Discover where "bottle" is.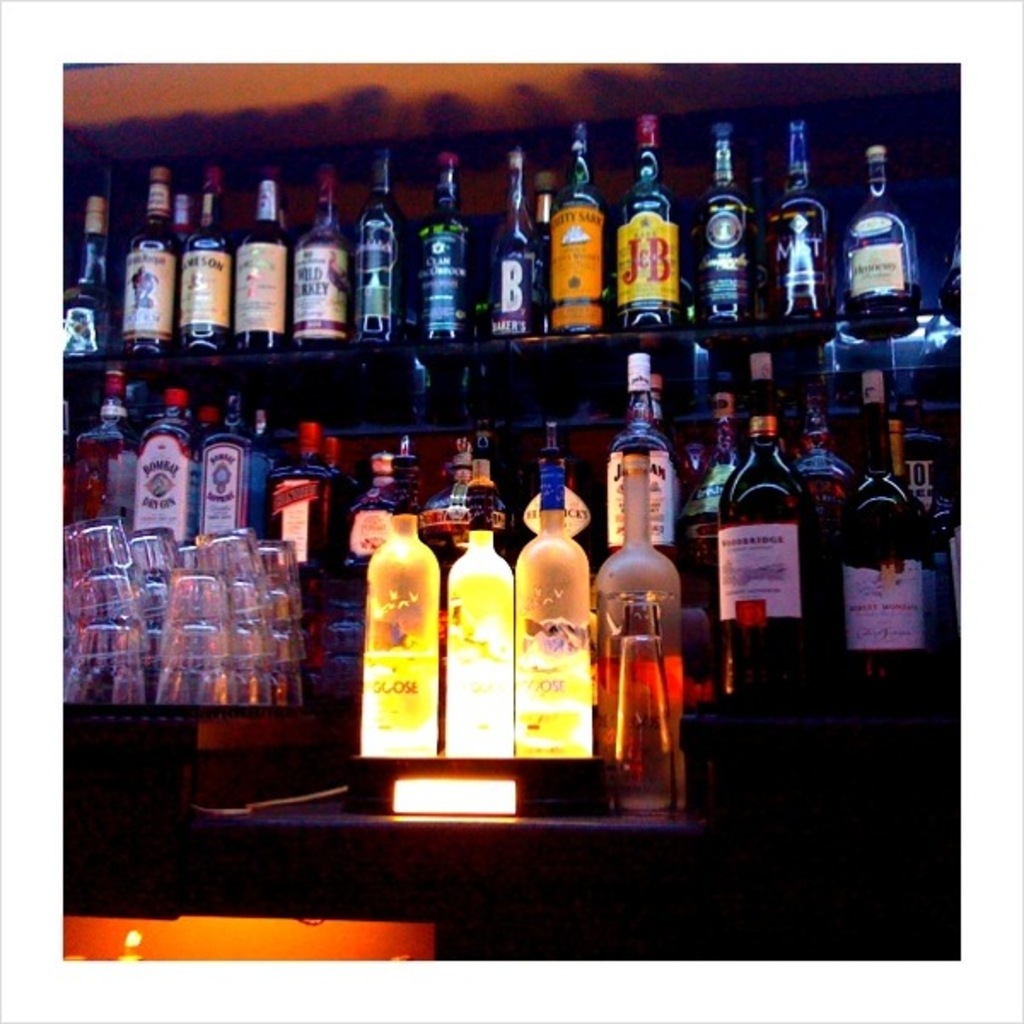
Discovered at detection(258, 411, 273, 457).
